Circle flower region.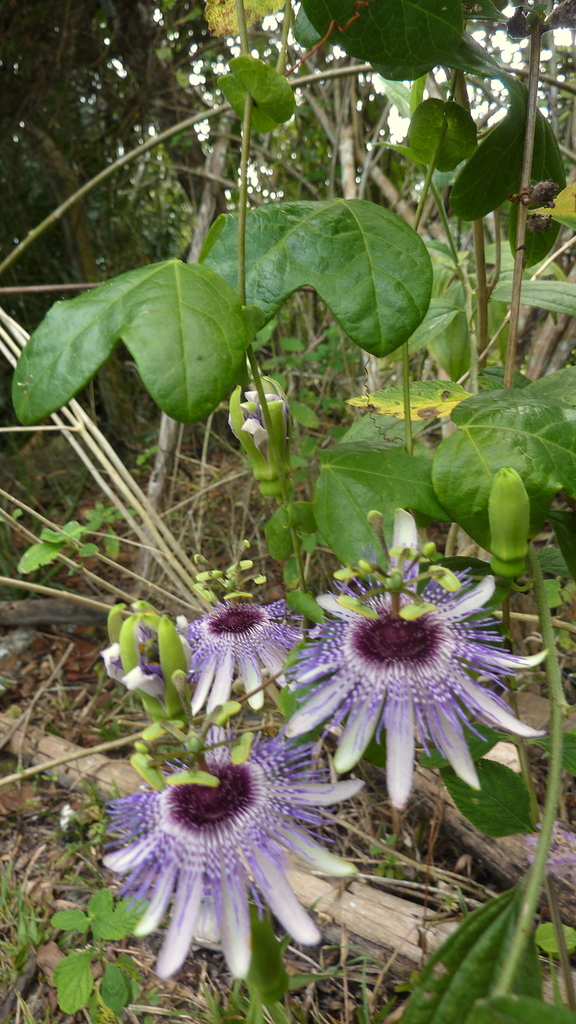
Region: 286 509 548 810.
